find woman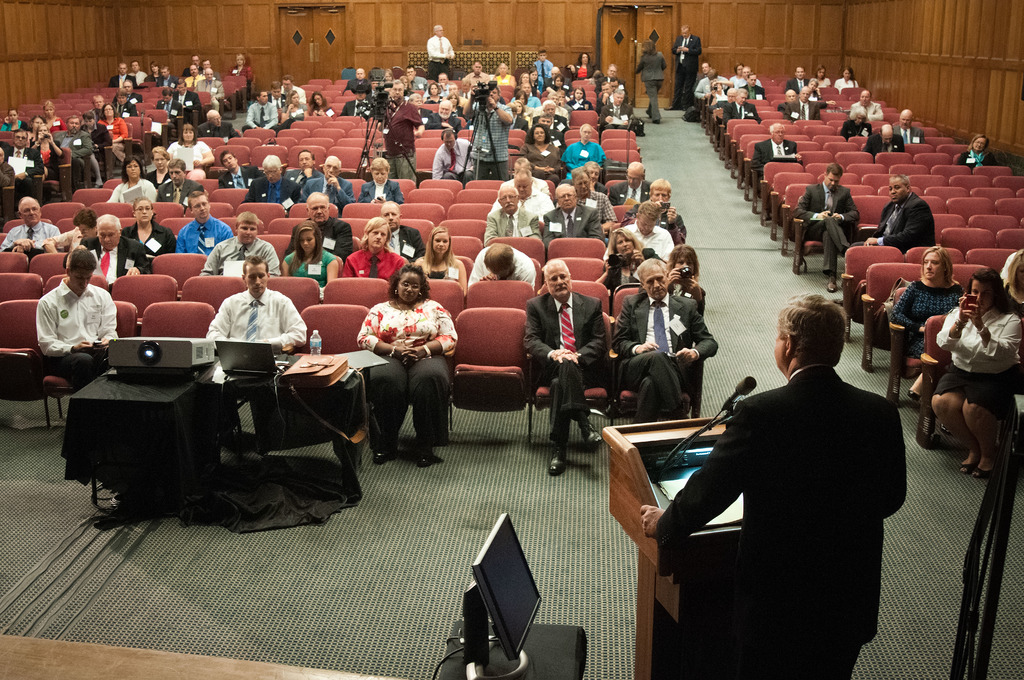
detection(518, 119, 561, 184)
